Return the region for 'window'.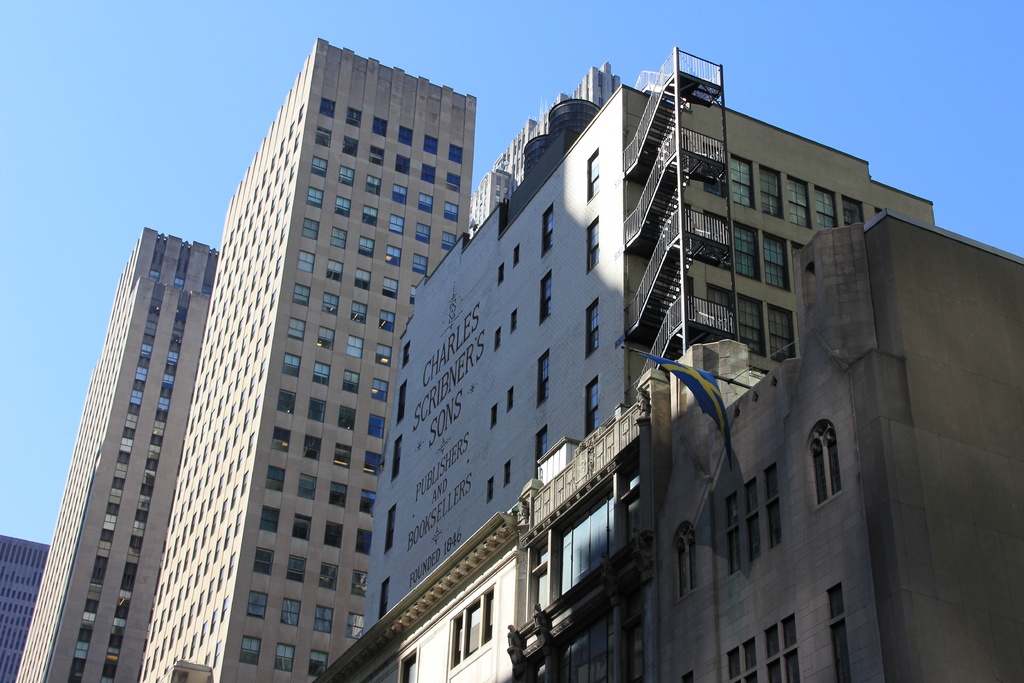
Rect(422, 164, 439, 183).
